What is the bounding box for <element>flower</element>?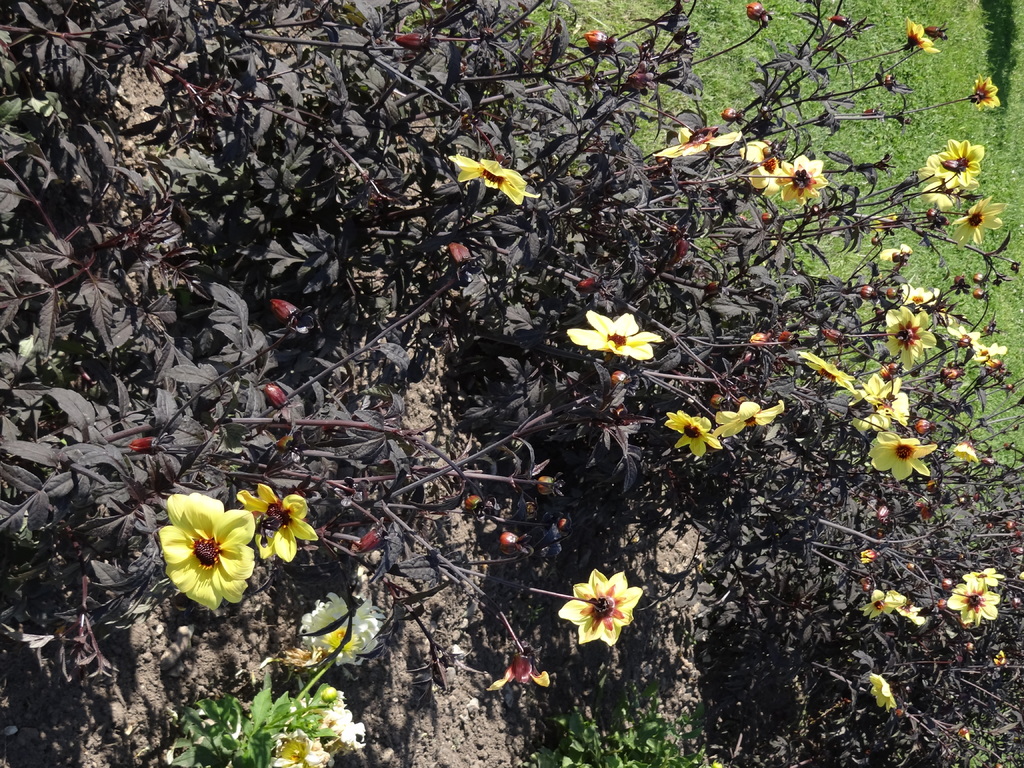
[234, 481, 323, 567].
